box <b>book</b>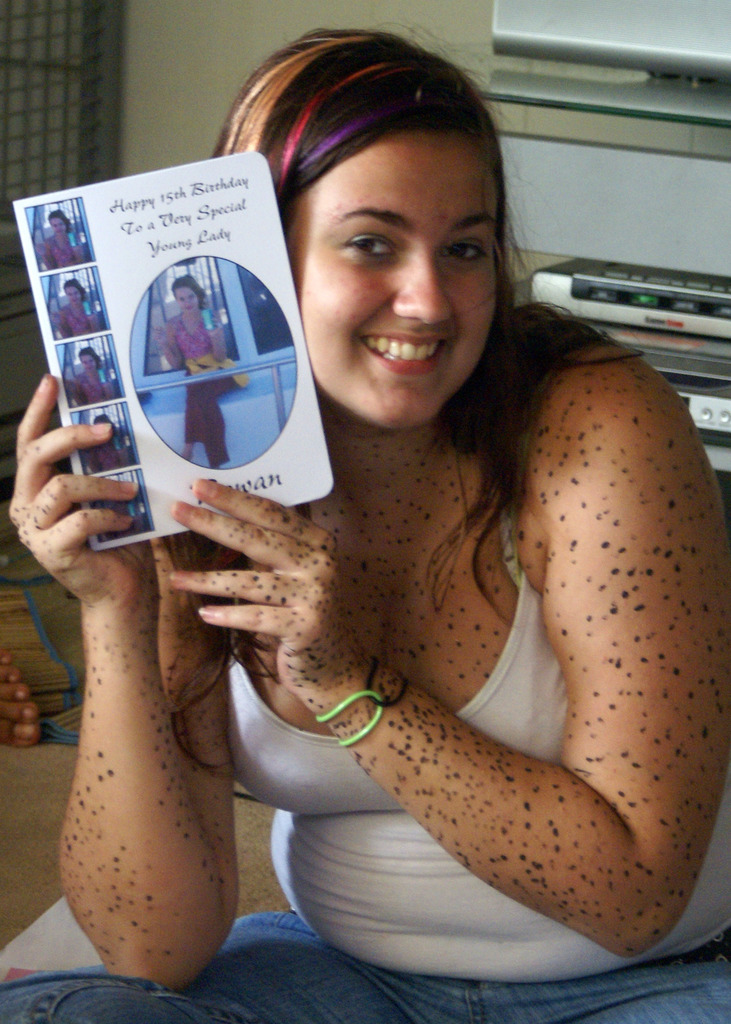
(7,163,322,630)
